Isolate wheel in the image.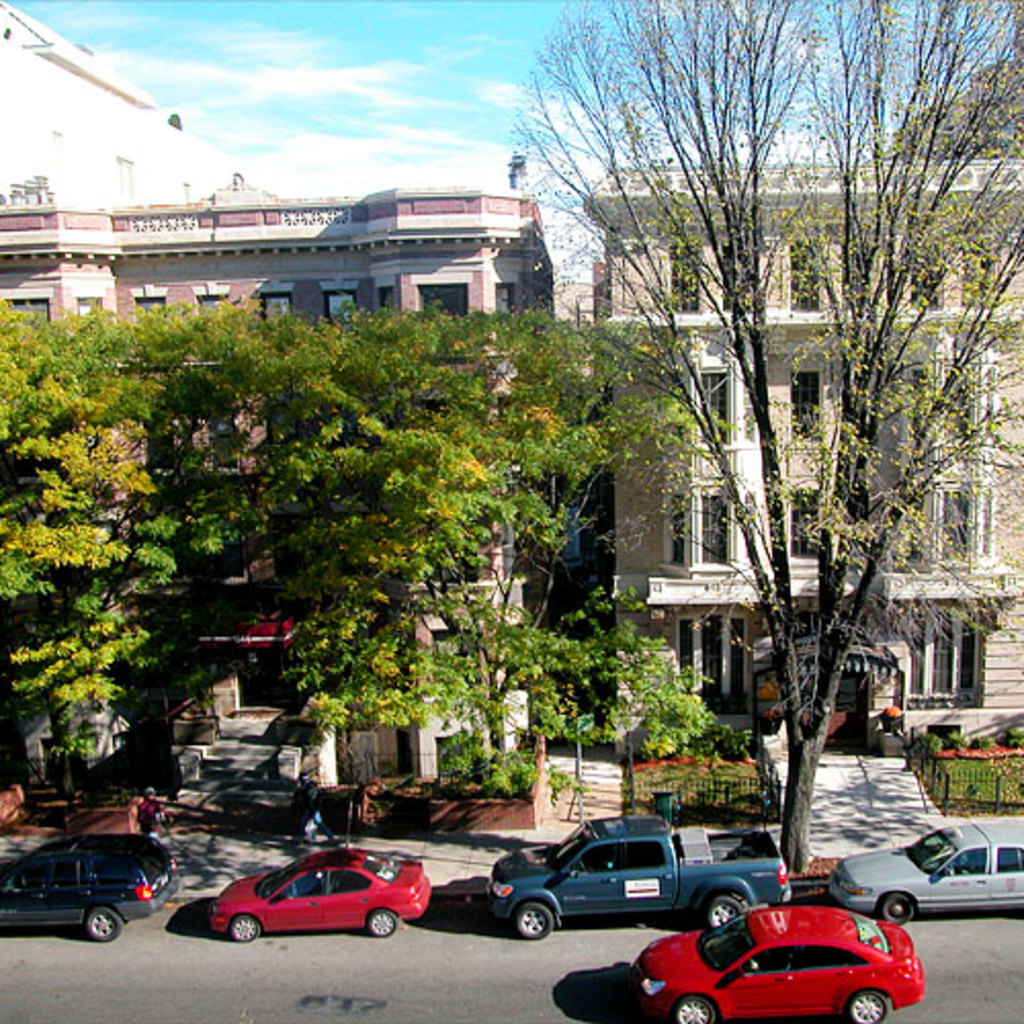
Isolated region: 231, 918, 260, 940.
